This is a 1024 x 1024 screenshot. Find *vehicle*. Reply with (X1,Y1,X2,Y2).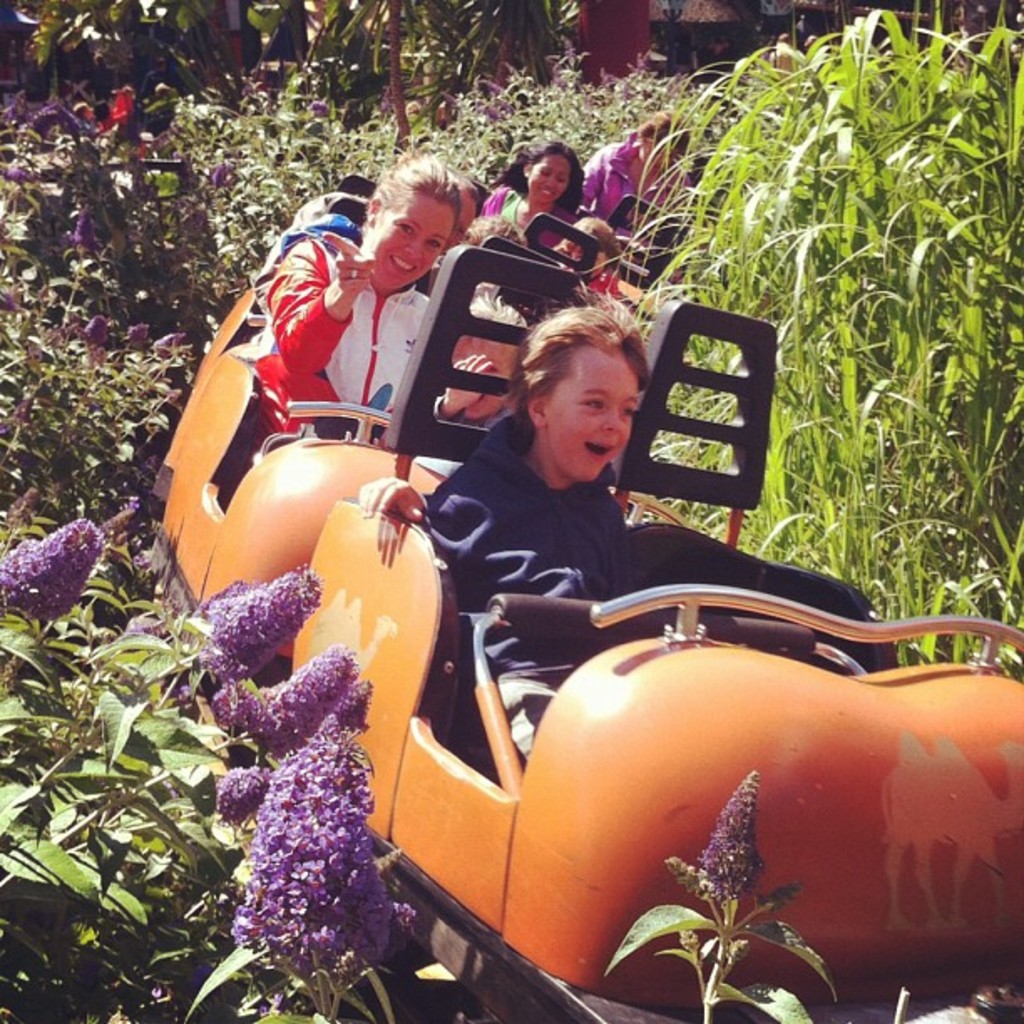
(139,167,1022,1022).
